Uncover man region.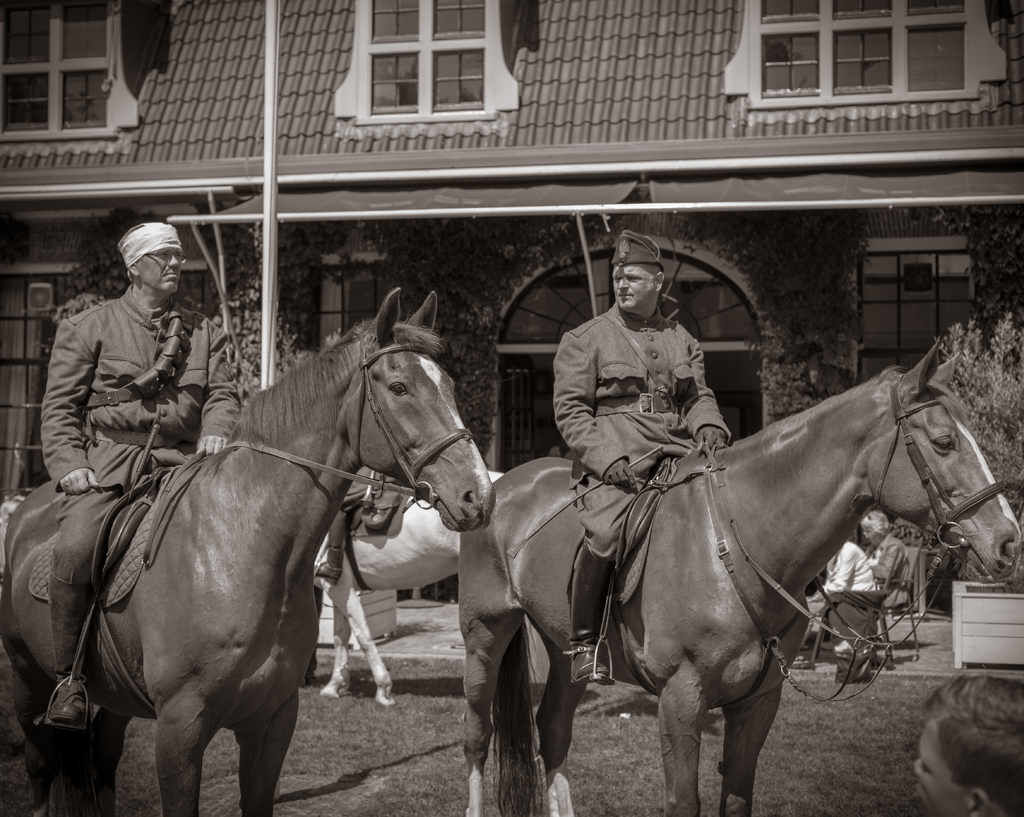
Uncovered: <bbox>553, 227, 749, 684</bbox>.
